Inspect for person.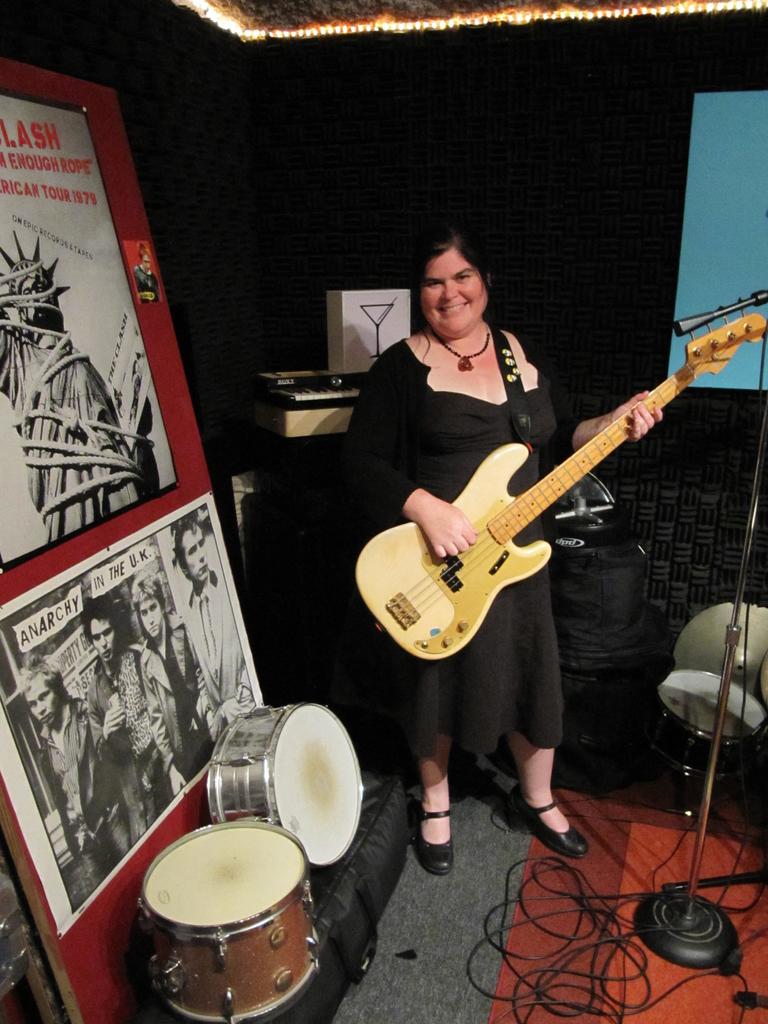
Inspection: [179,510,267,743].
